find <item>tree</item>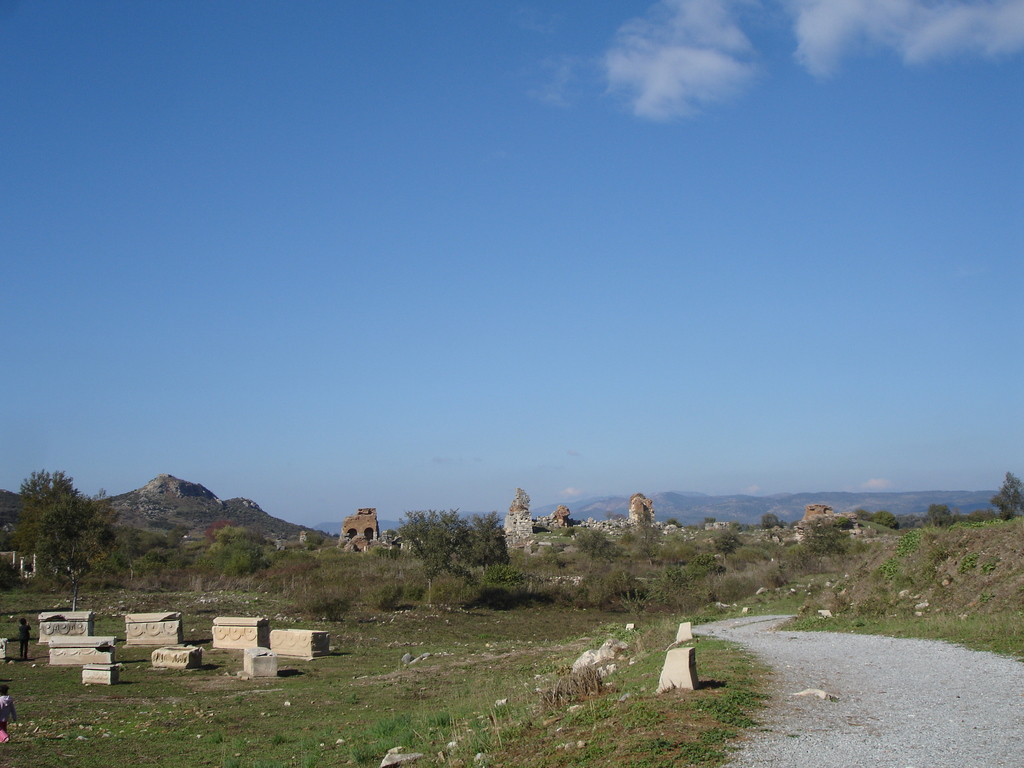
(x1=623, y1=520, x2=668, y2=565)
